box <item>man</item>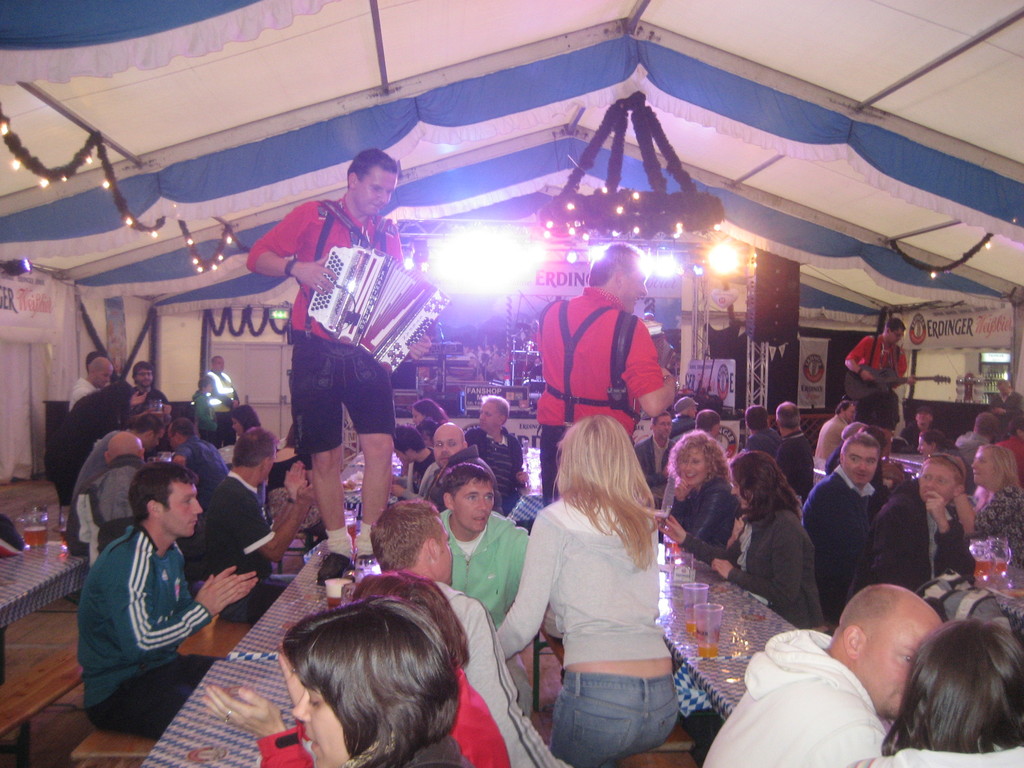
region(810, 399, 849, 470)
